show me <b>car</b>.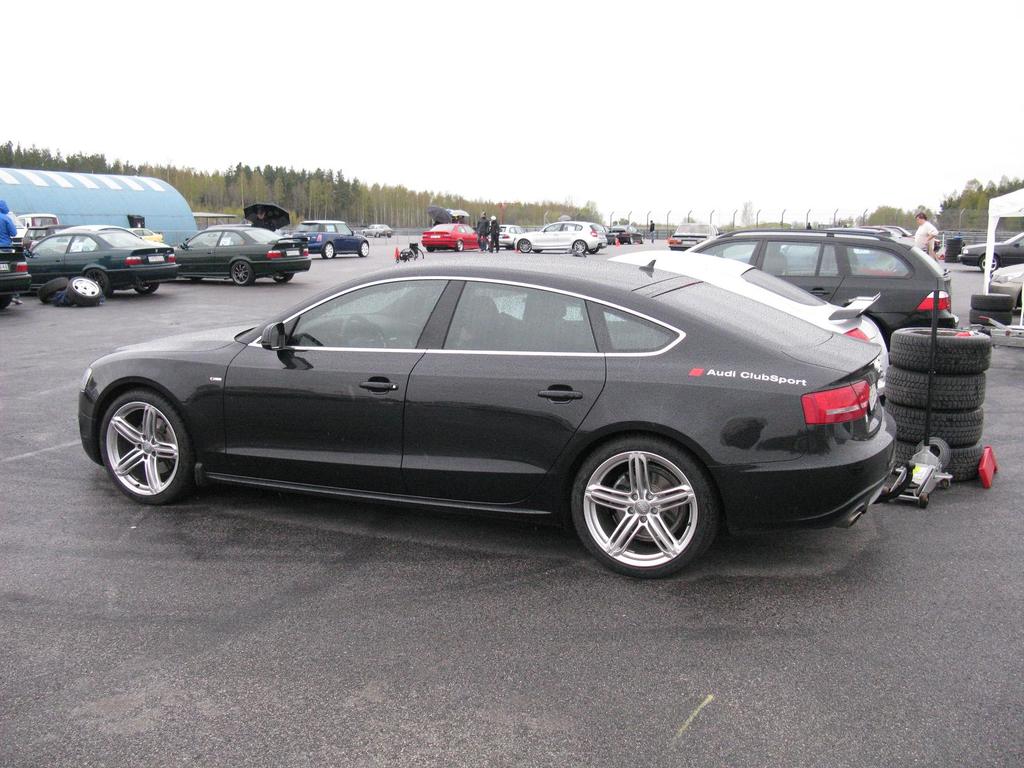
<b>car</b> is here: (x1=956, y1=234, x2=1023, y2=273).
